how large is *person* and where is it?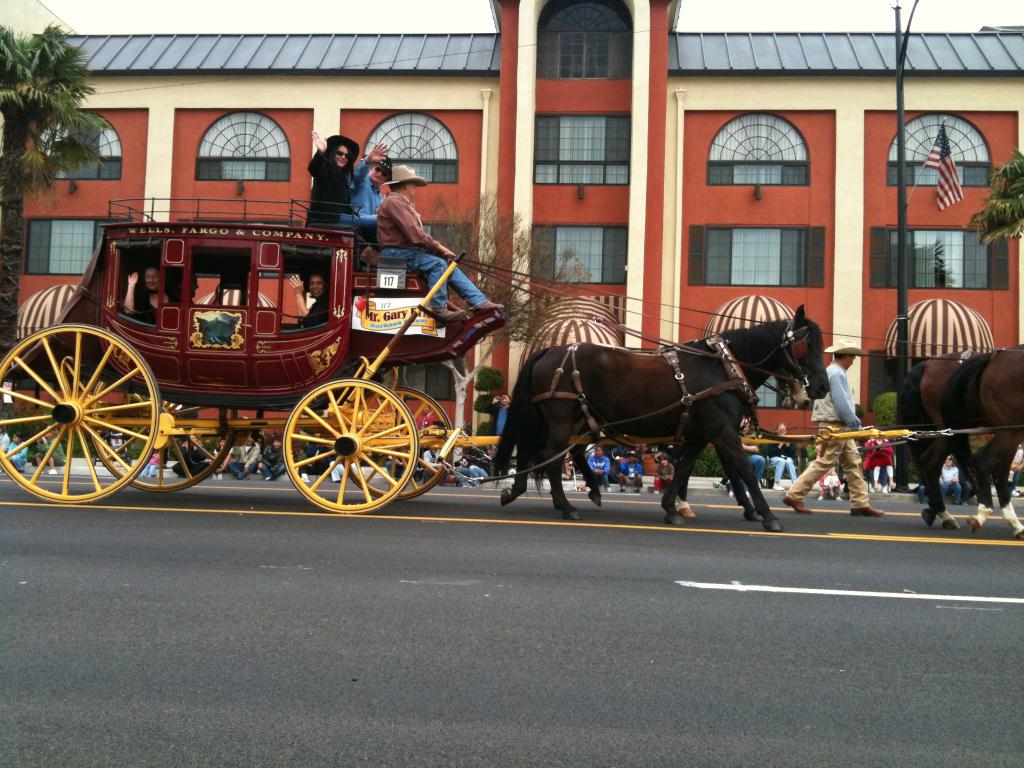
Bounding box: select_region(299, 125, 360, 243).
